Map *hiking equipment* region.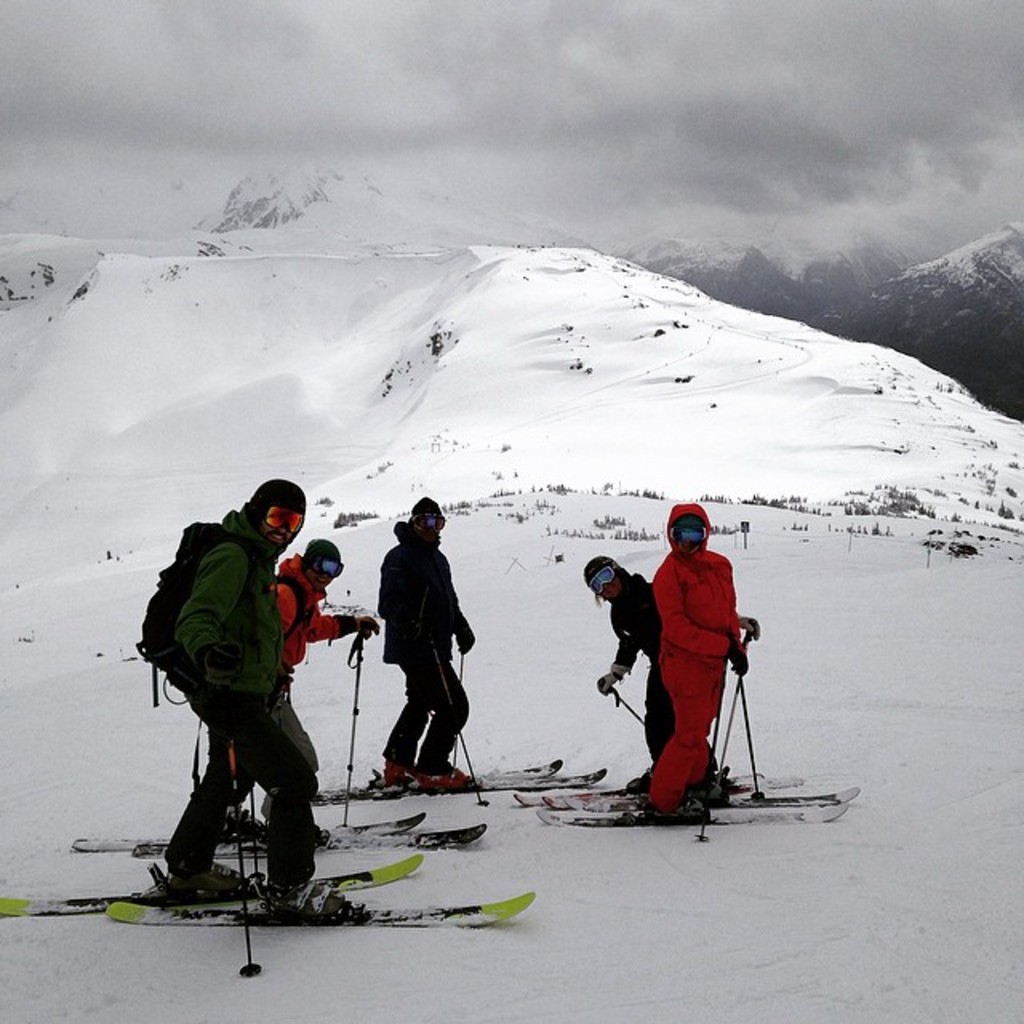
Mapped to <box>451,646,469,787</box>.
